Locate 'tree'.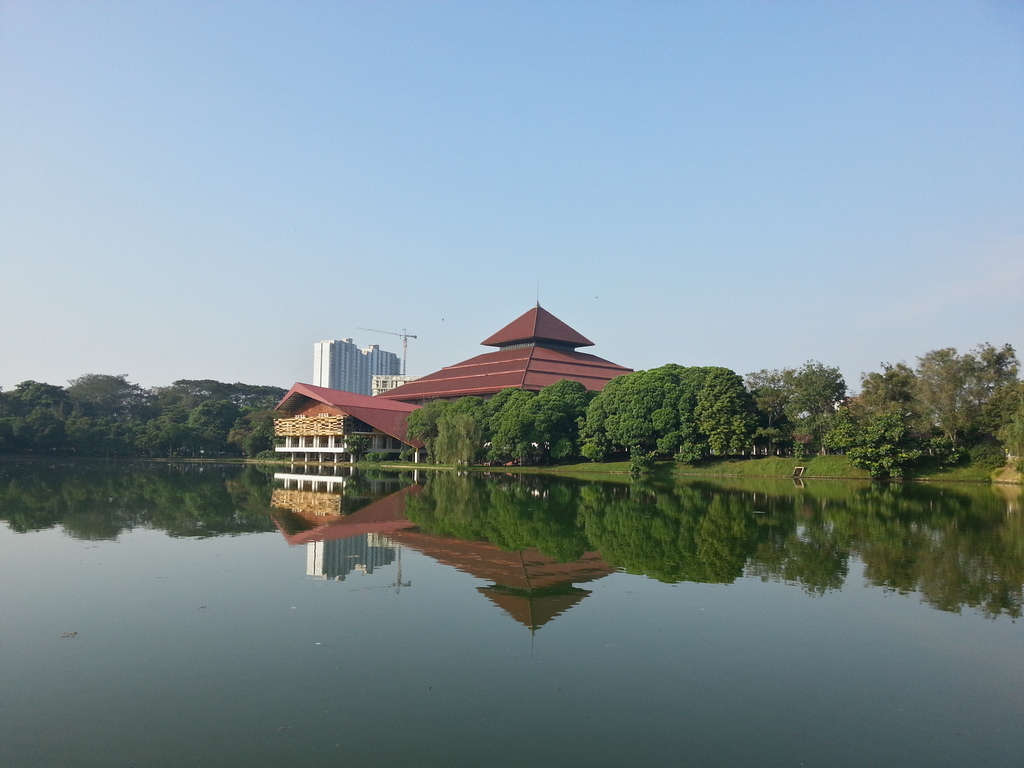
Bounding box: select_region(902, 340, 1023, 463).
